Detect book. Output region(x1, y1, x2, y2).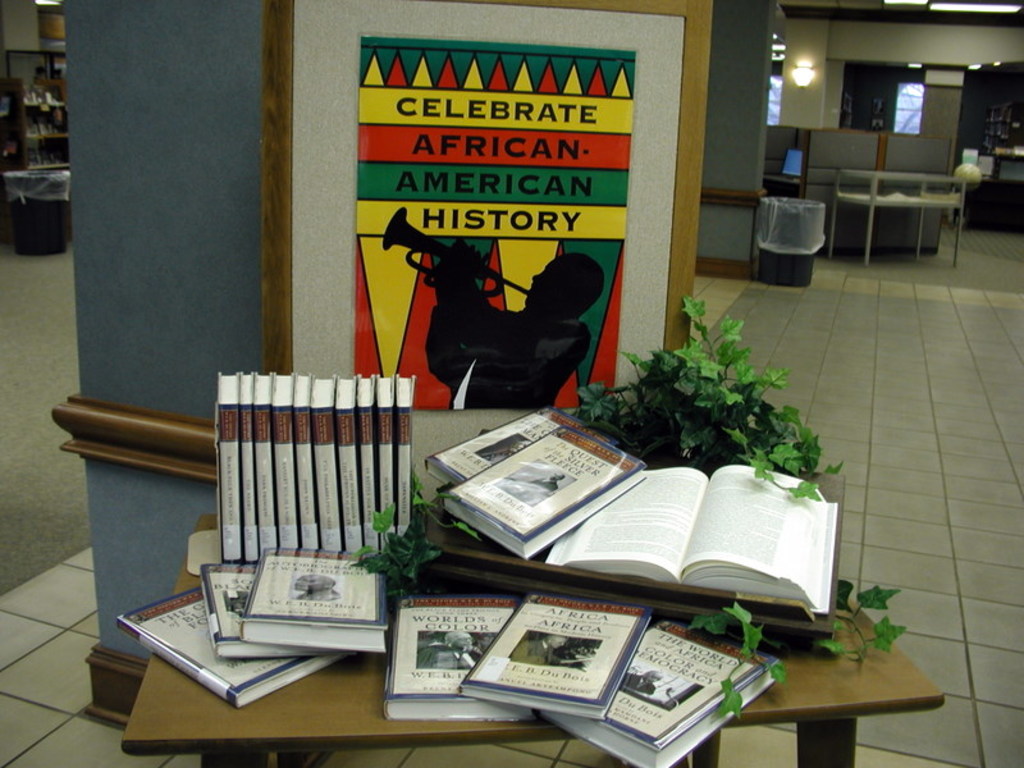
region(378, 581, 539, 716).
